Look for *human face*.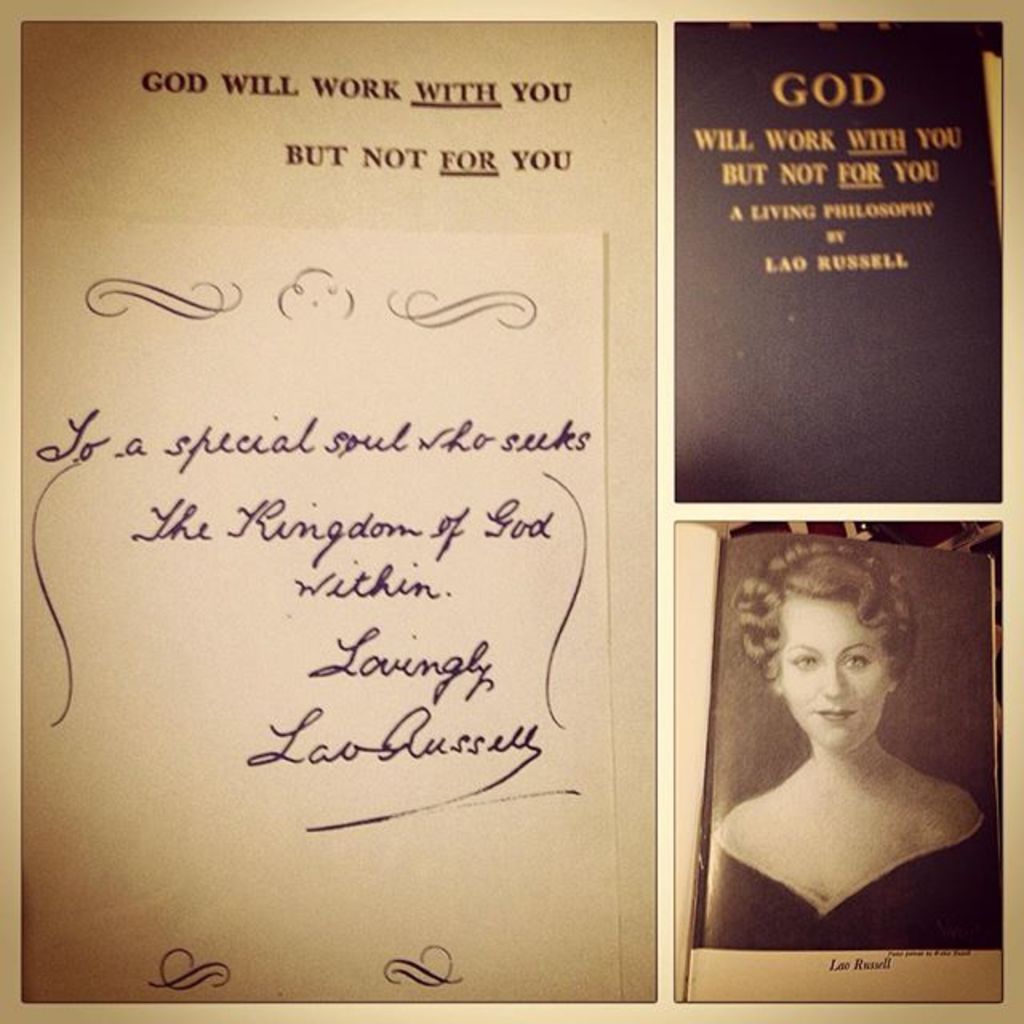
Found: box=[782, 579, 898, 749].
